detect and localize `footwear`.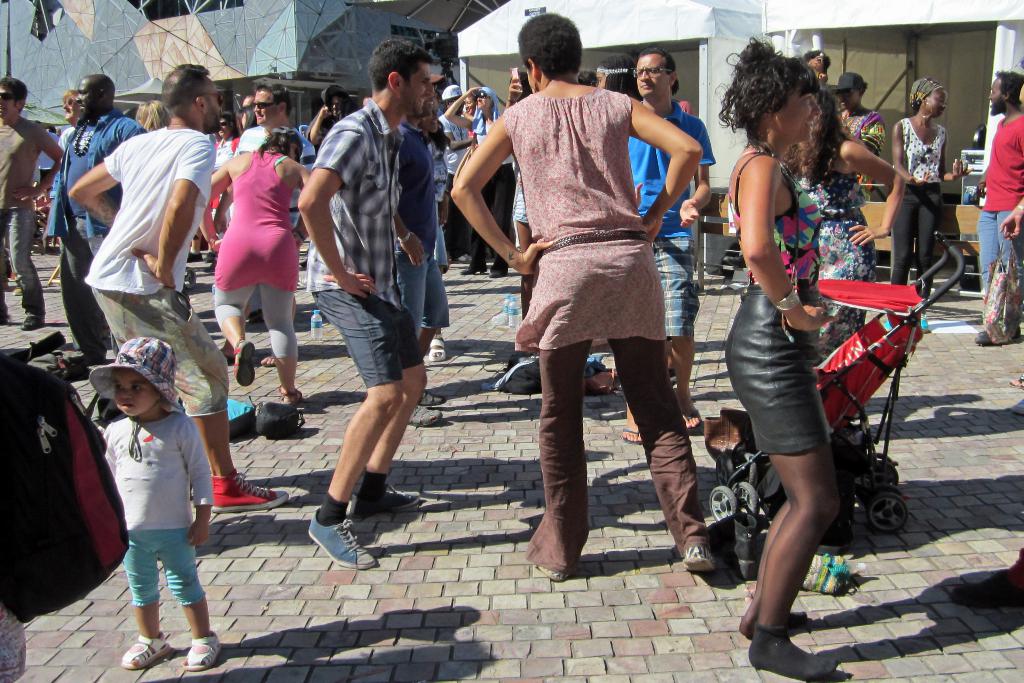
Localized at (345, 467, 426, 521).
